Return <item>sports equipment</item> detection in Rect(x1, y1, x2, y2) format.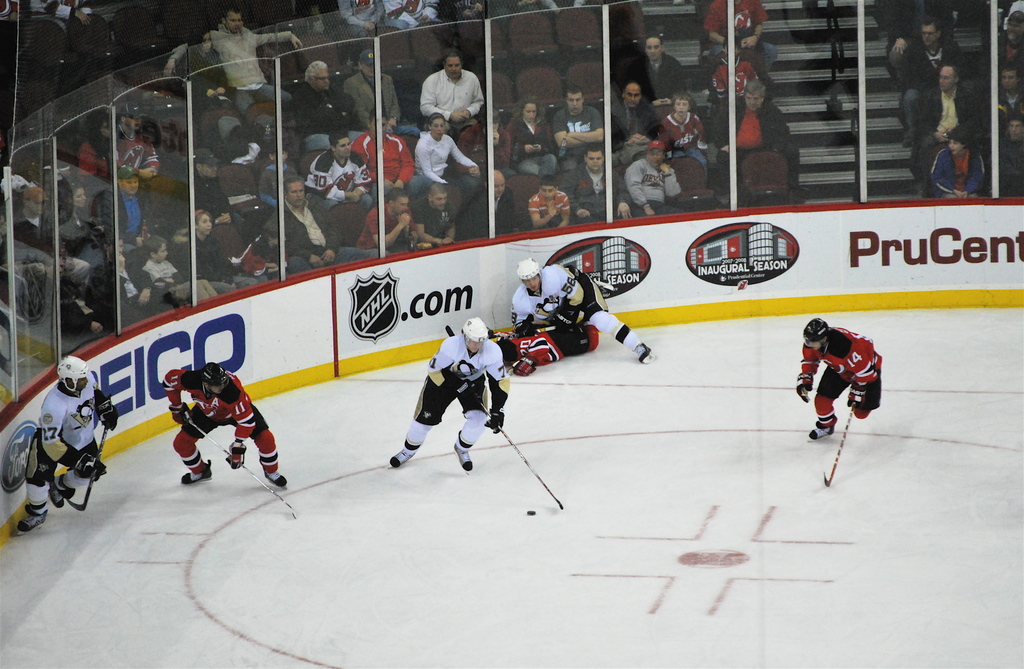
Rect(461, 316, 491, 358).
